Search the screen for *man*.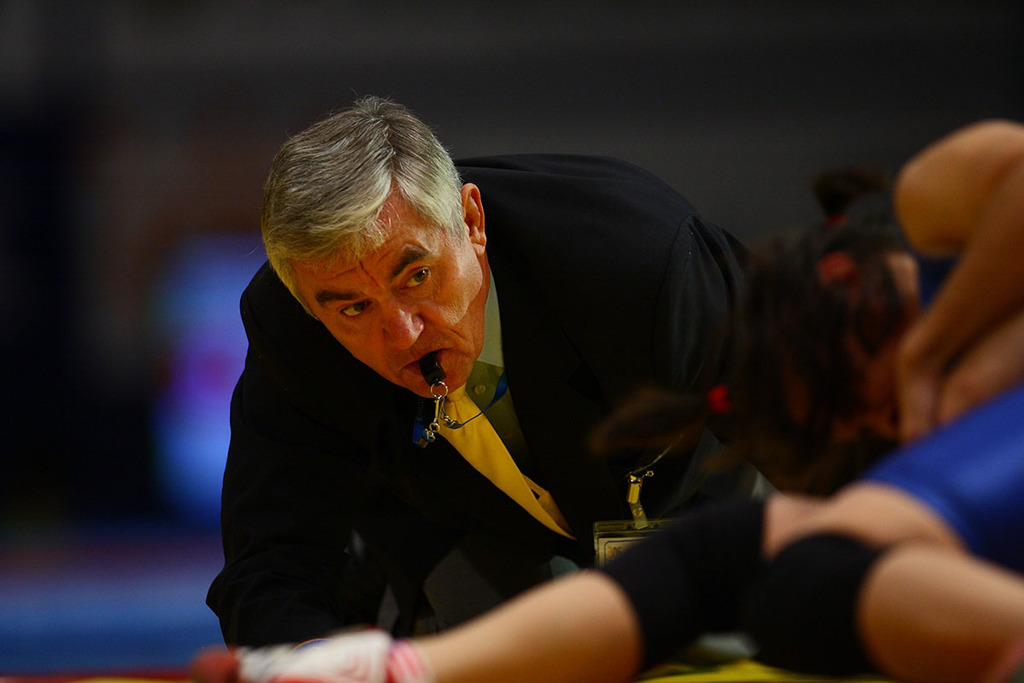
Found at x1=186, y1=107, x2=731, y2=661.
